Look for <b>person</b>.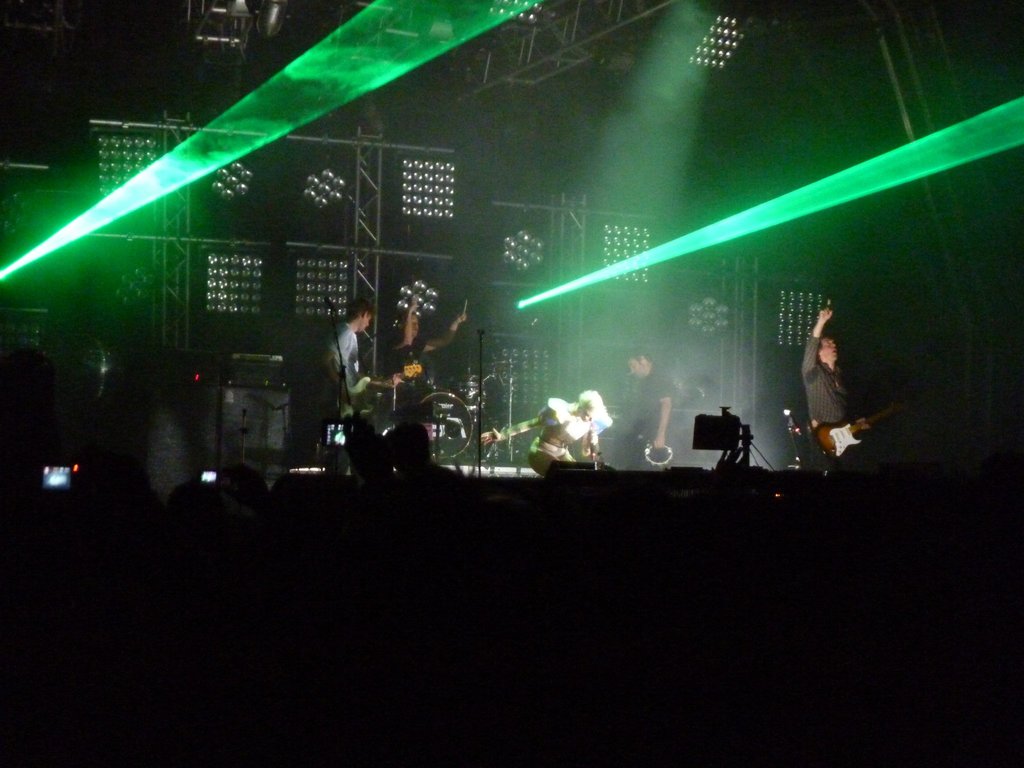
Found: pyautogui.locateOnScreen(789, 294, 868, 474).
